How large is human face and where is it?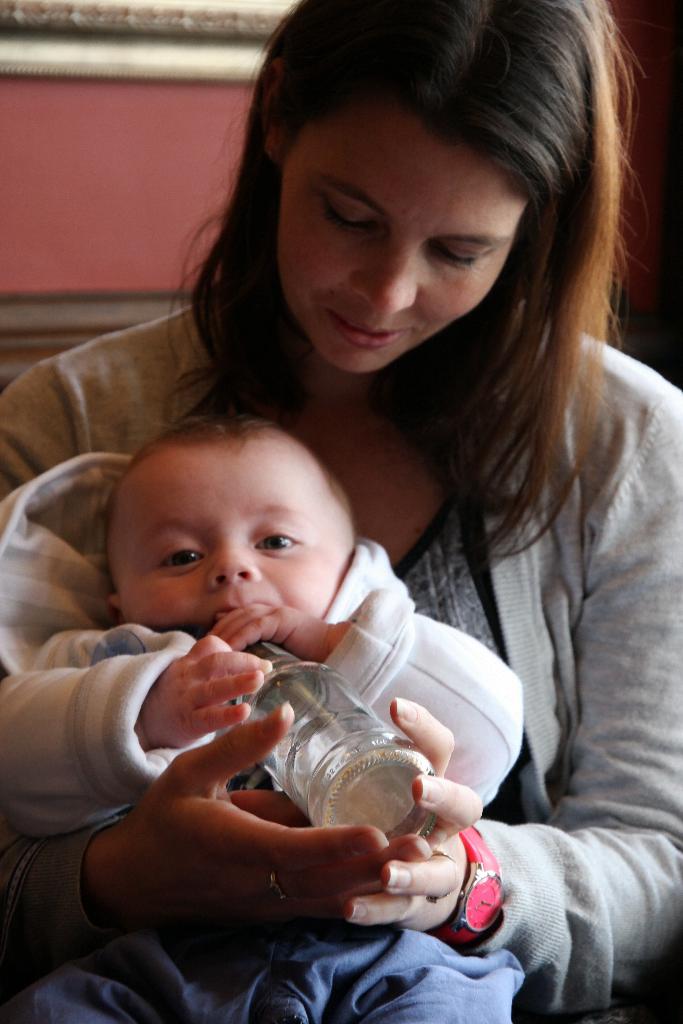
Bounding box: 119:449:341:625.
